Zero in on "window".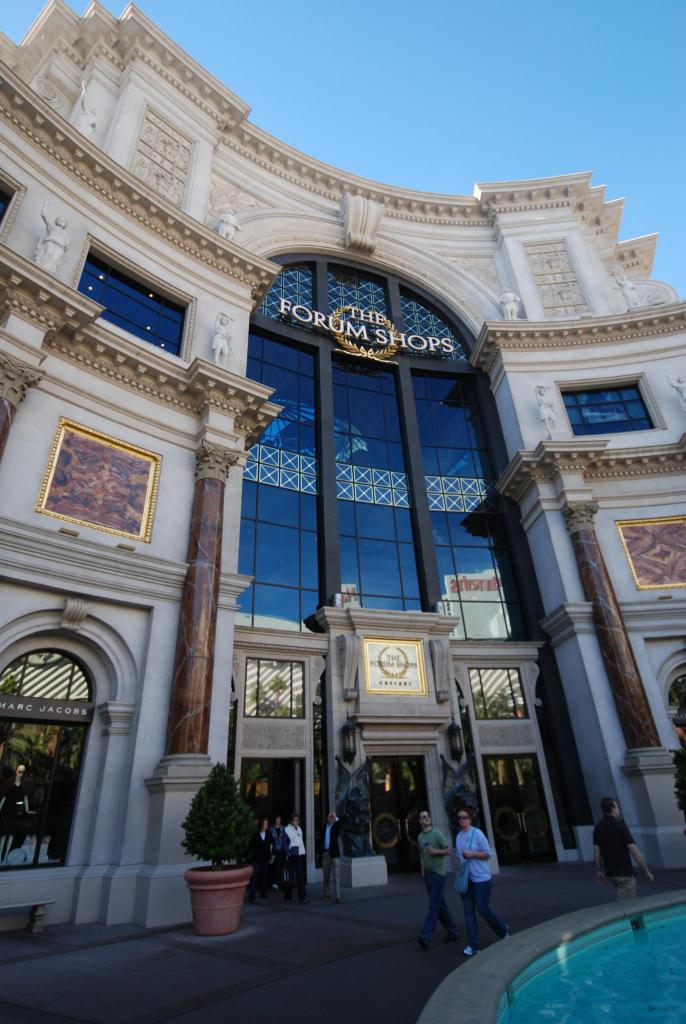
Zeroed in: 243 657 307 719.
